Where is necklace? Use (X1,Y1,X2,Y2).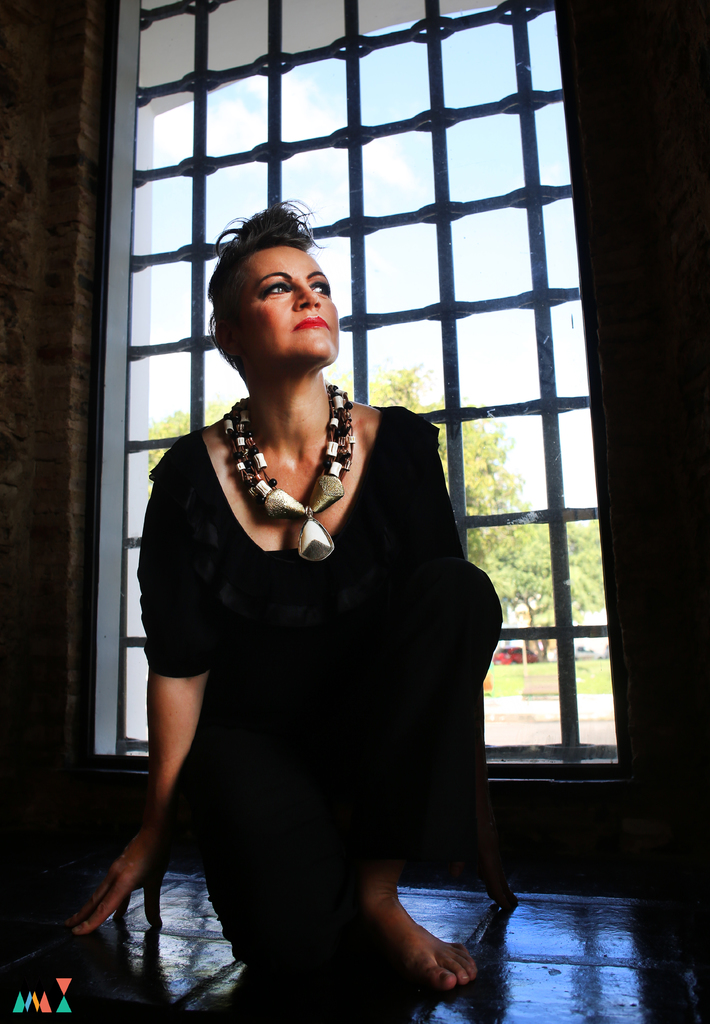
(221,391,366,583).
